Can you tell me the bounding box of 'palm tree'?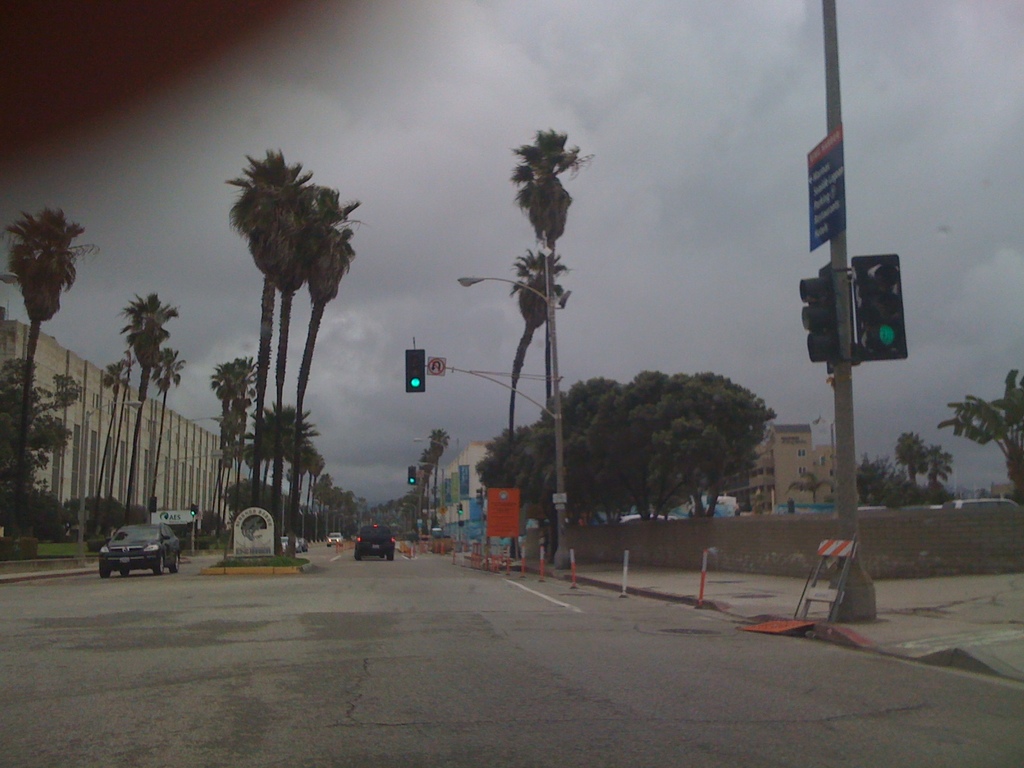
219, 342, 250, 557.
